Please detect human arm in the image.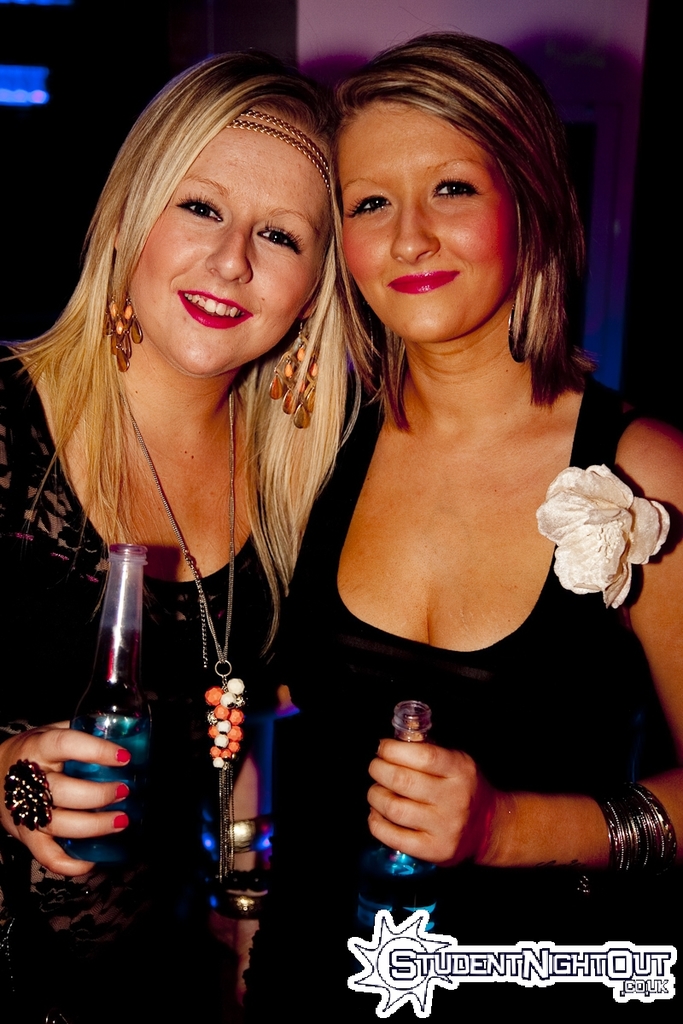
[362, 422, 680, 876].
